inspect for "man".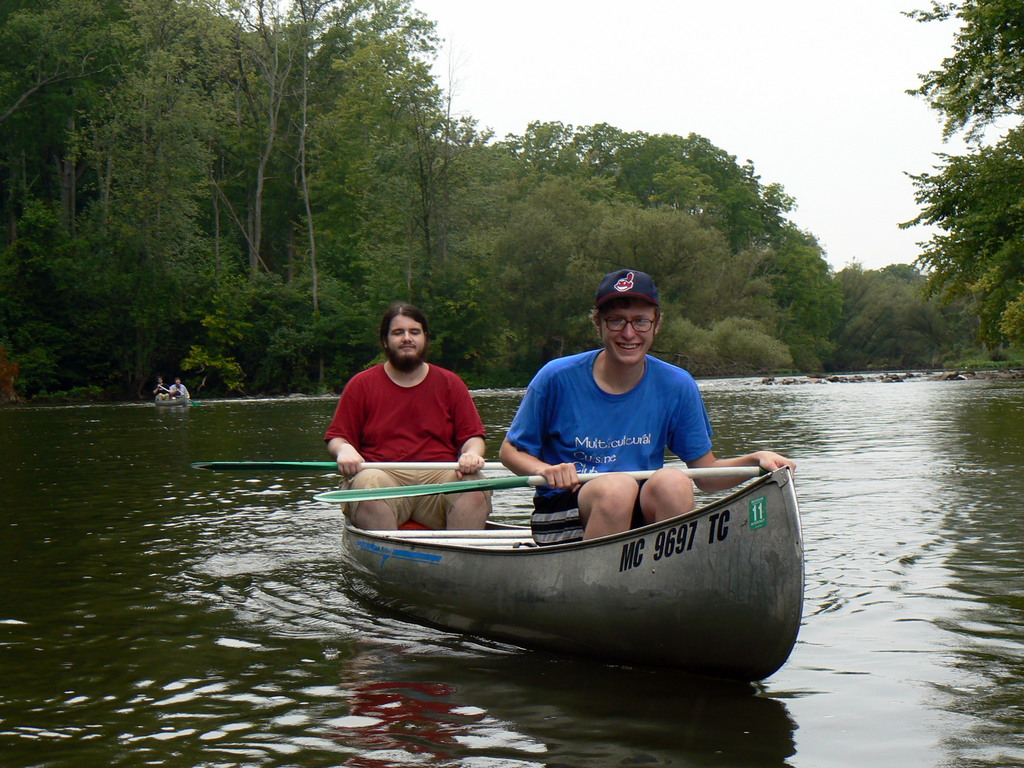
Inspection: {"left": 328, "top": 302, "right": 489, "bottom": 532}.
